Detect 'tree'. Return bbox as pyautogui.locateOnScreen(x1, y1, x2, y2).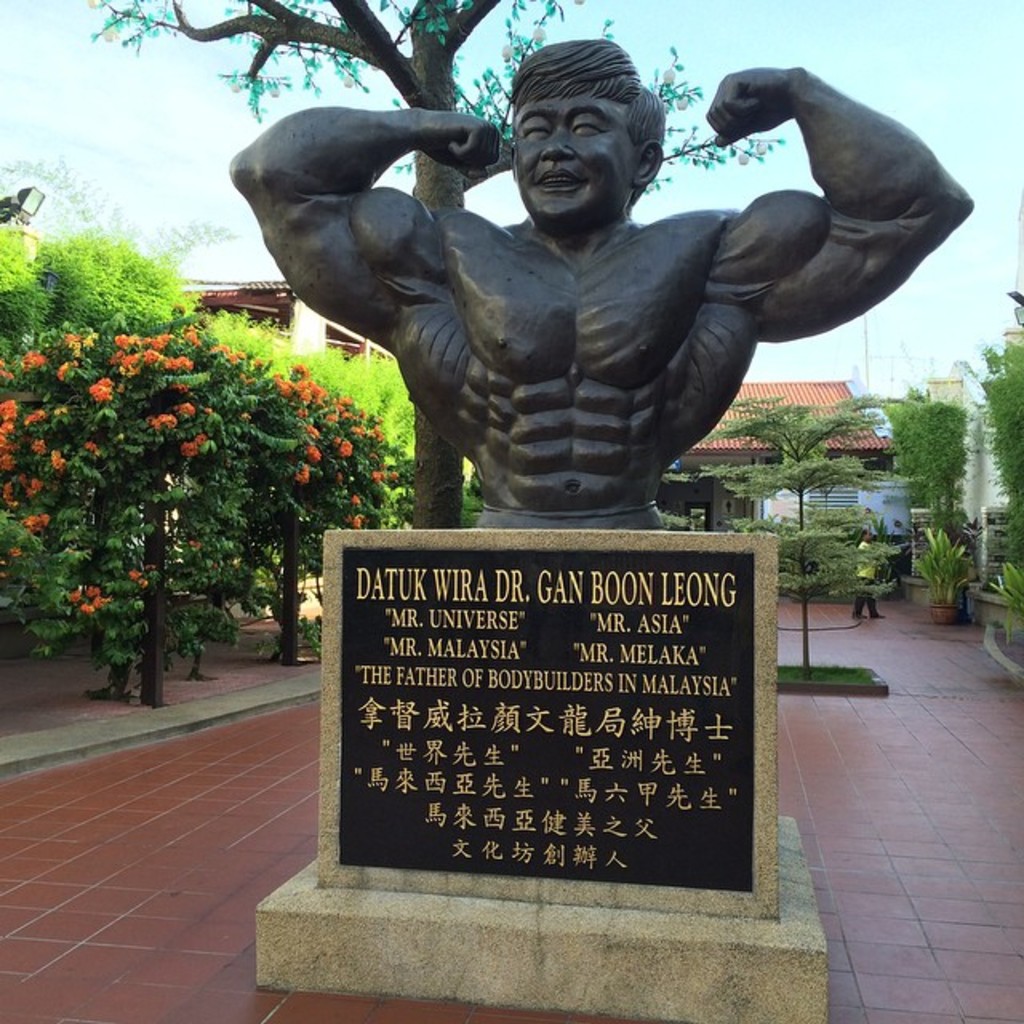
pyautogui.locateOnScreen(883, 381, 976, 546).
